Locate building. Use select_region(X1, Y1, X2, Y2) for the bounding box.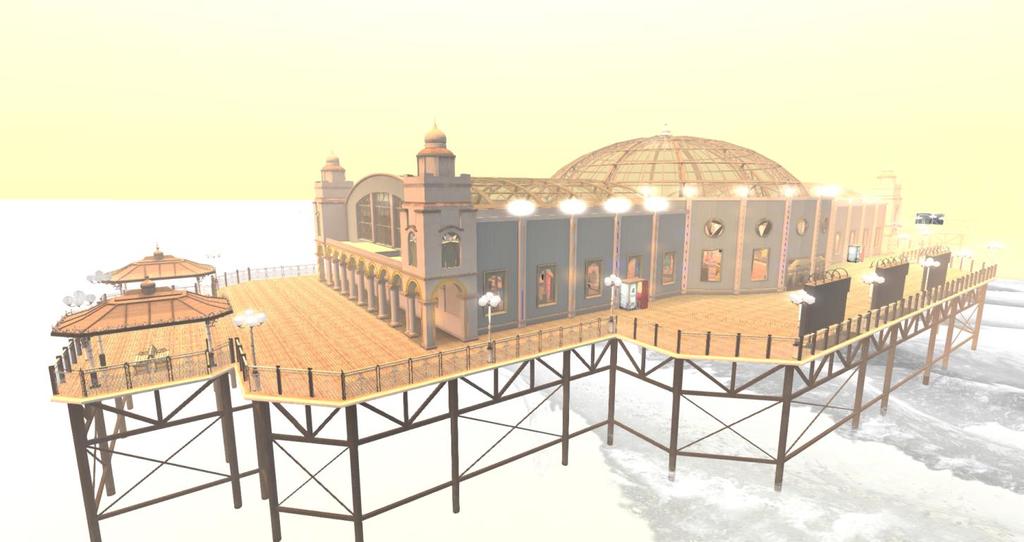
select_region(314, 117, 894, 349).
